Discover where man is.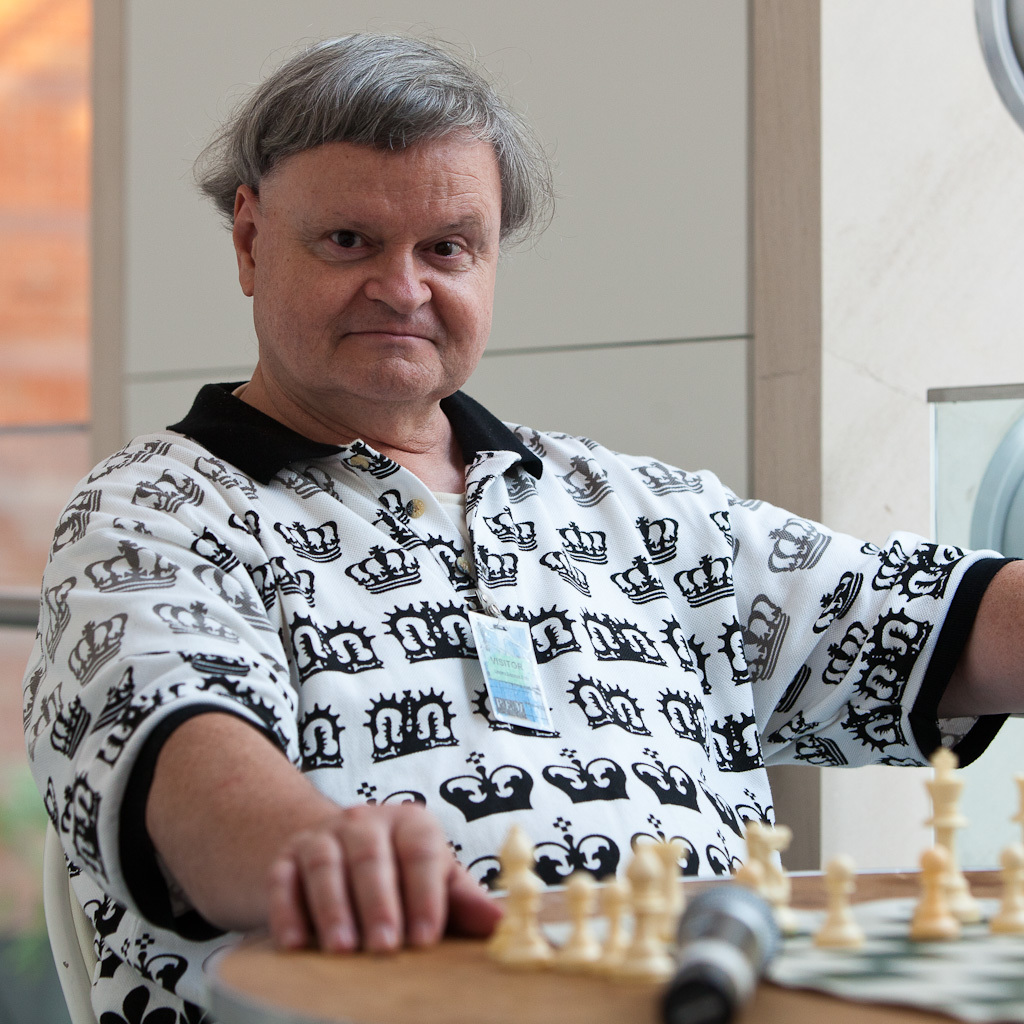
Discovered at x1=1 y1=91 x2=998 y2=949.
